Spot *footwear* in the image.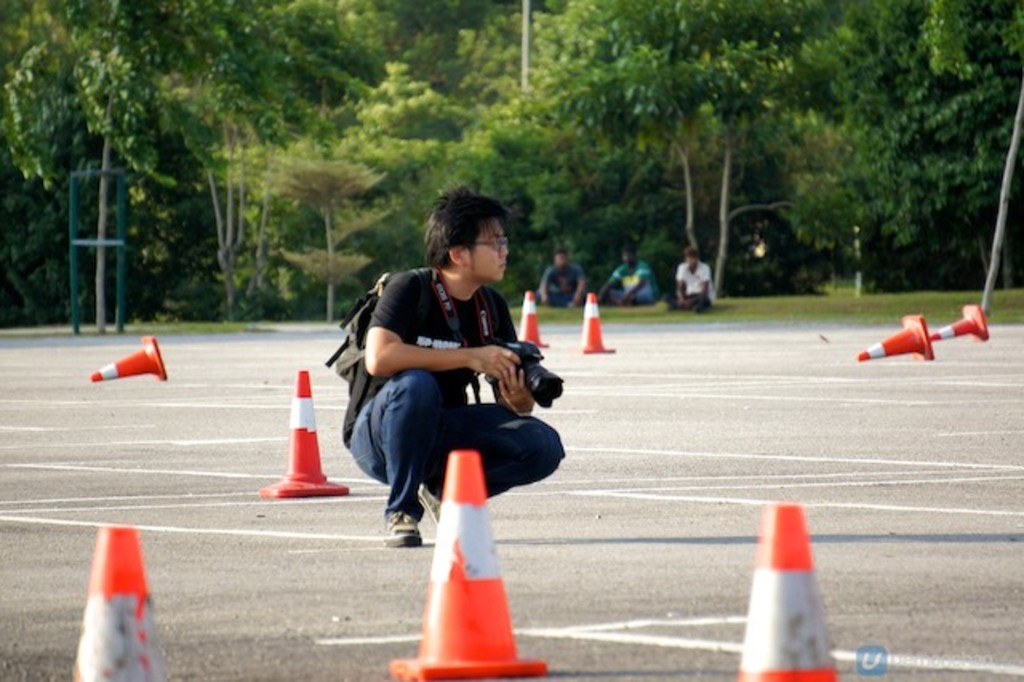
*footwear* found at 414, 482, 445, 522.
